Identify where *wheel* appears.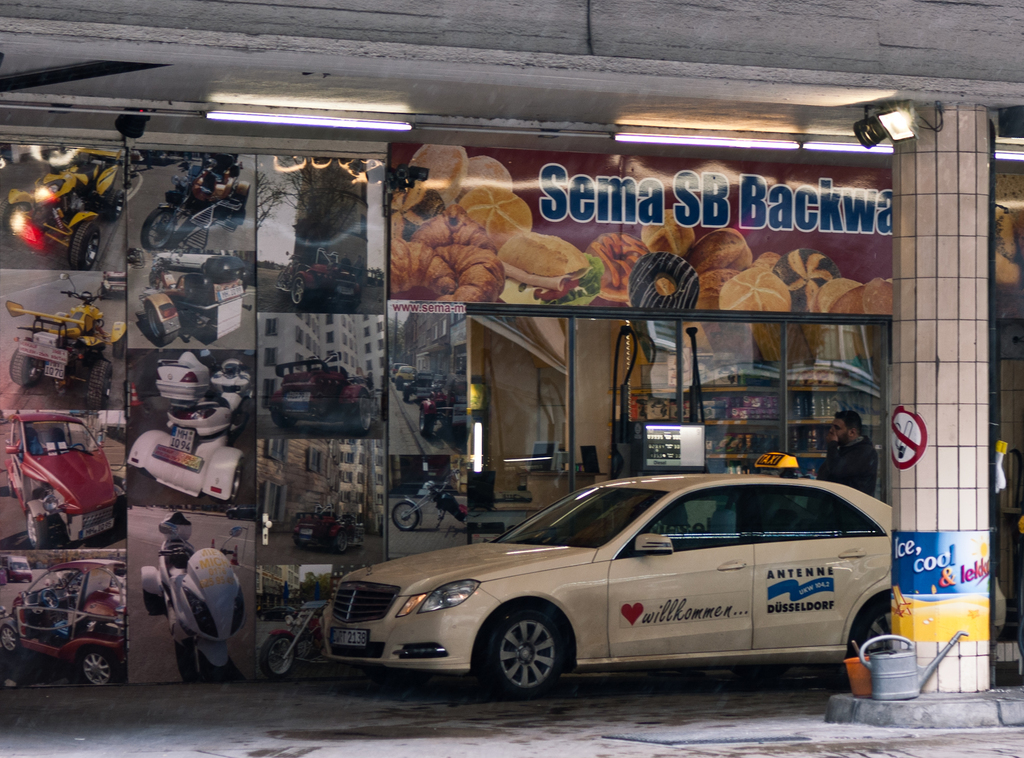
Appears at region(417, 409, 436, 435).
